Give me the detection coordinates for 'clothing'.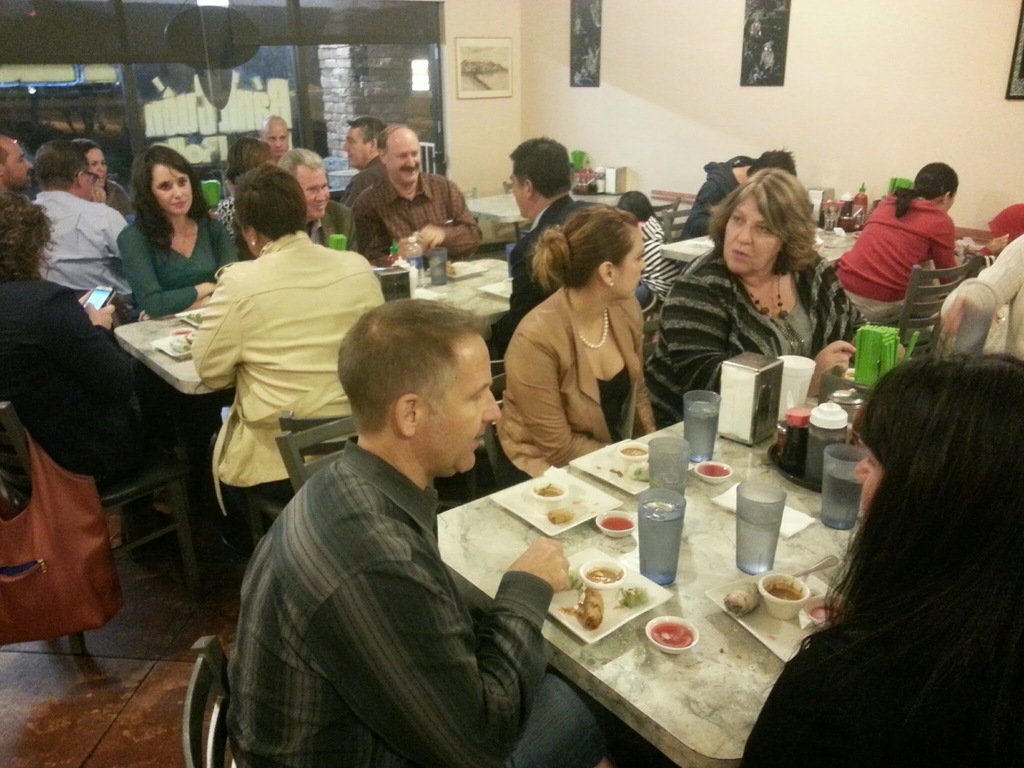
BBox(755, 601, 1023, 765).
